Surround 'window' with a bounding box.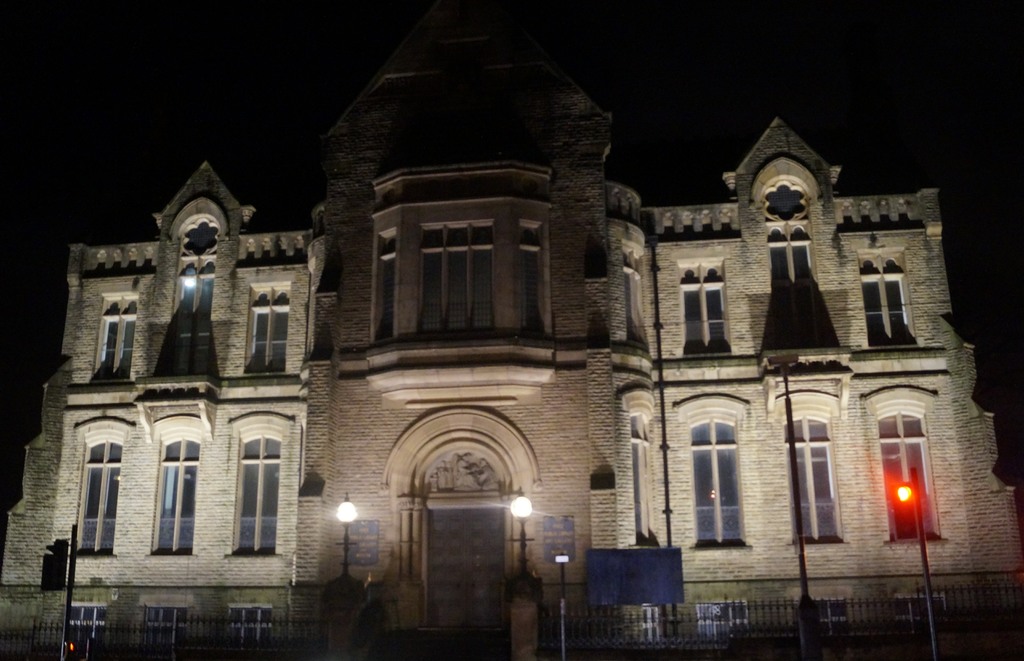
box(95, 295, 137, 386).
